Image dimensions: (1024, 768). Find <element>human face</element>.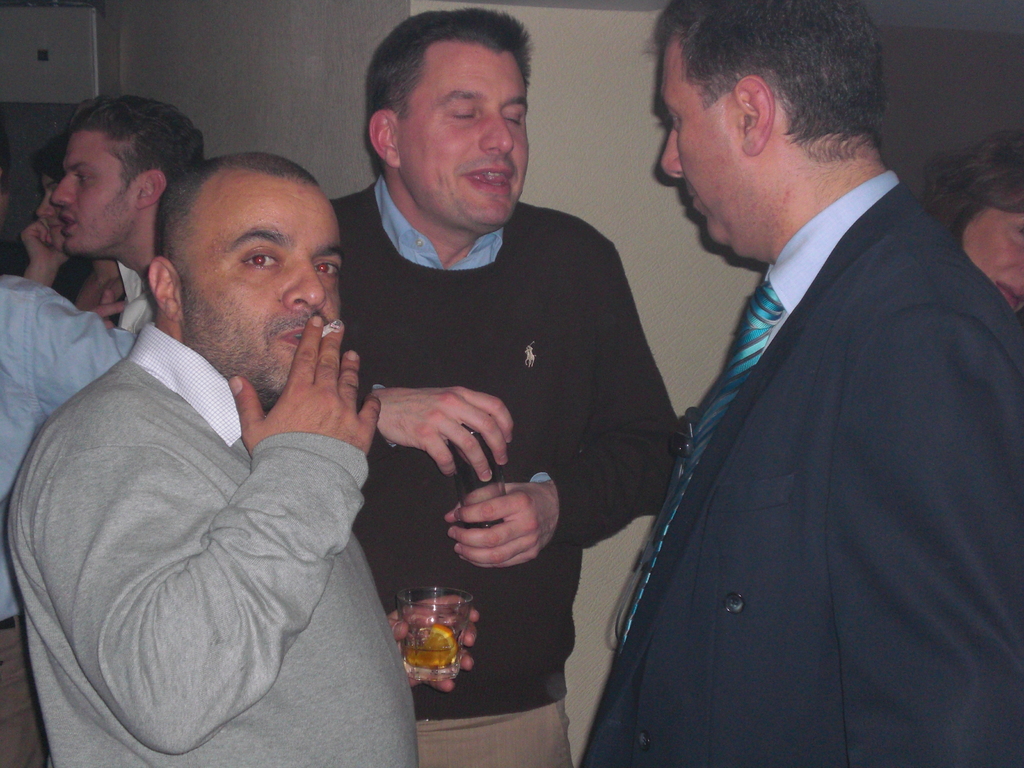
crop(44, 135, 144, 248).
